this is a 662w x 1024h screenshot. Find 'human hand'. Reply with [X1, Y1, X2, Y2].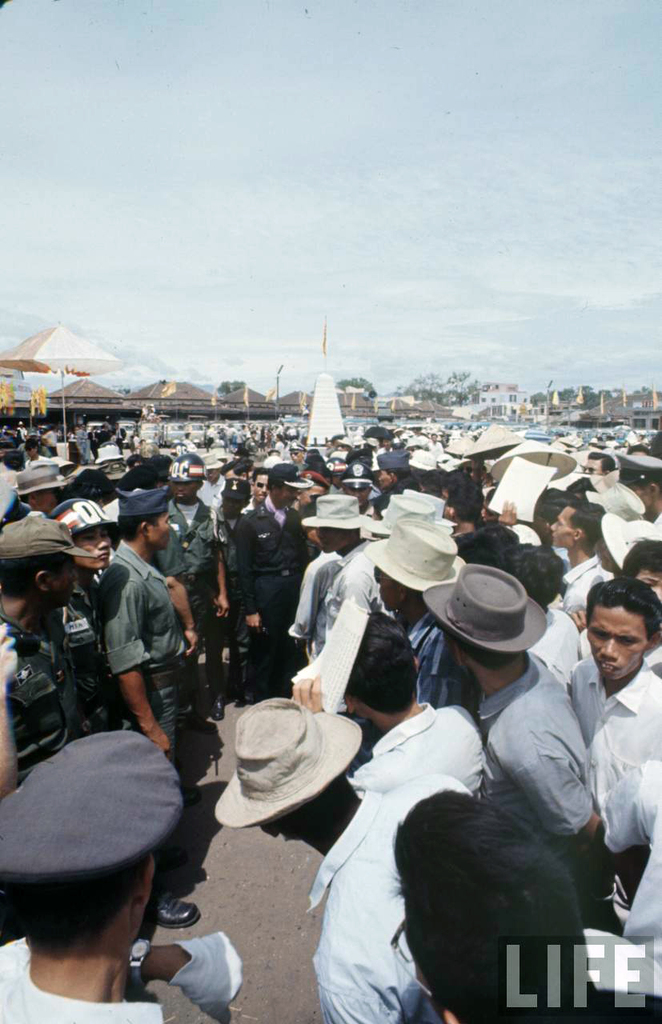
[171, 932, 248, 1023].
